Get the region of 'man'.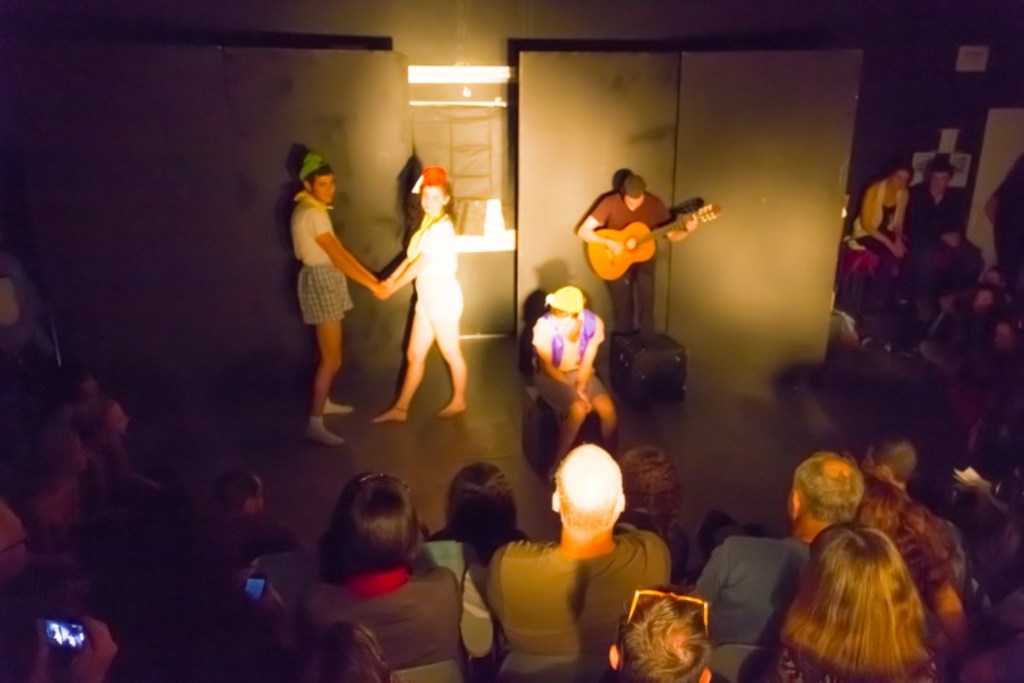
box=[691, 440, 864, 645].
